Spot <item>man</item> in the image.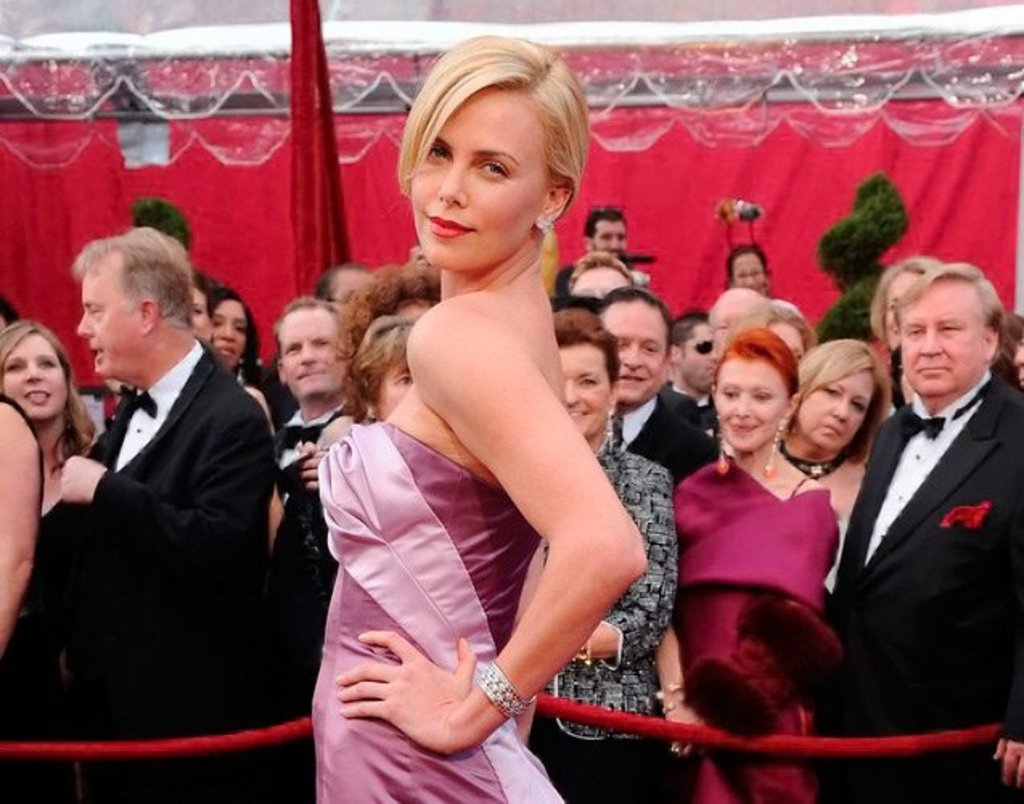
<item>man</item> found at BBox(593, 286, 727, 497).
